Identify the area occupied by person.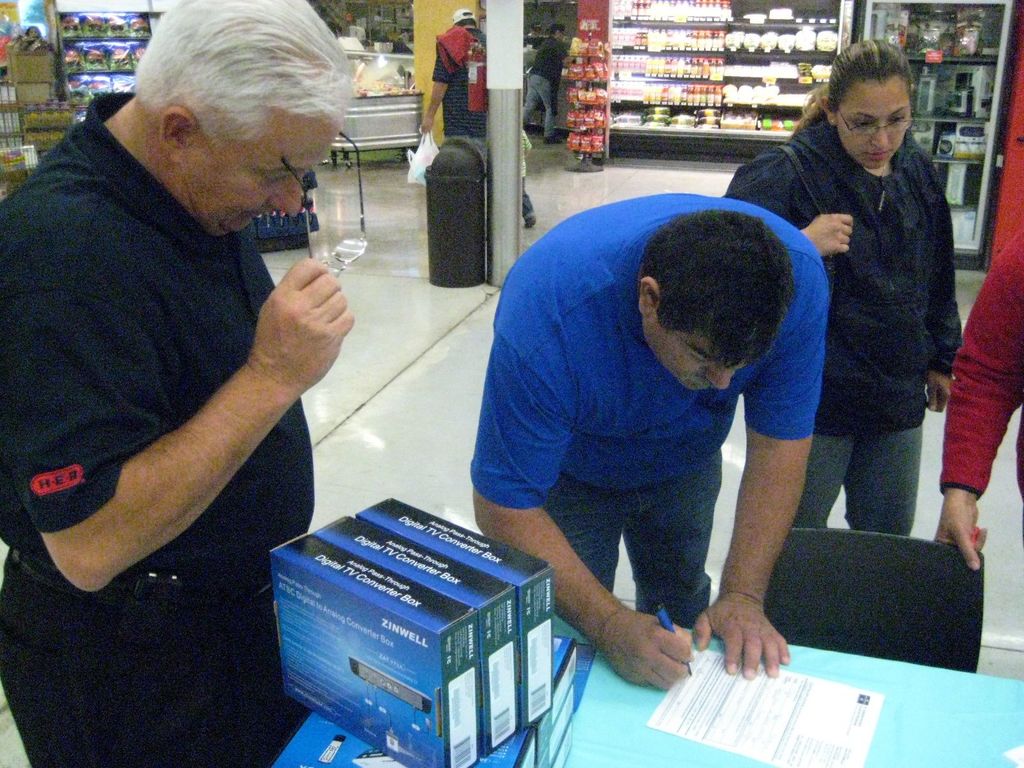
Area: left=780, top=29, right=979, bottom=622.
